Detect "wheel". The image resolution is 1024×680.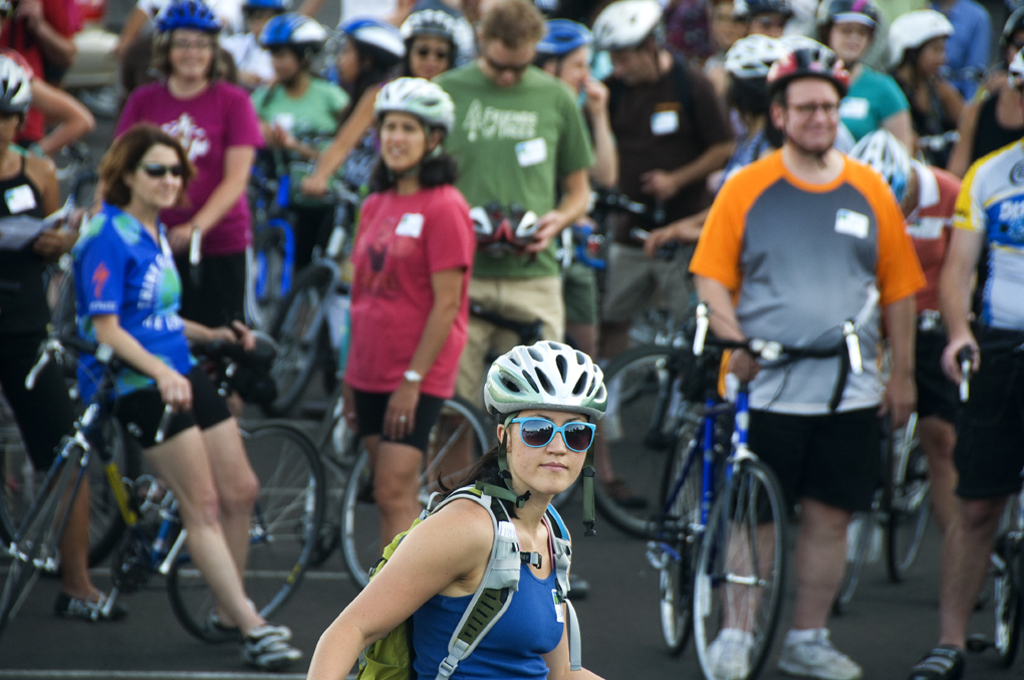
bbox=[826, 478, 881, 607].
